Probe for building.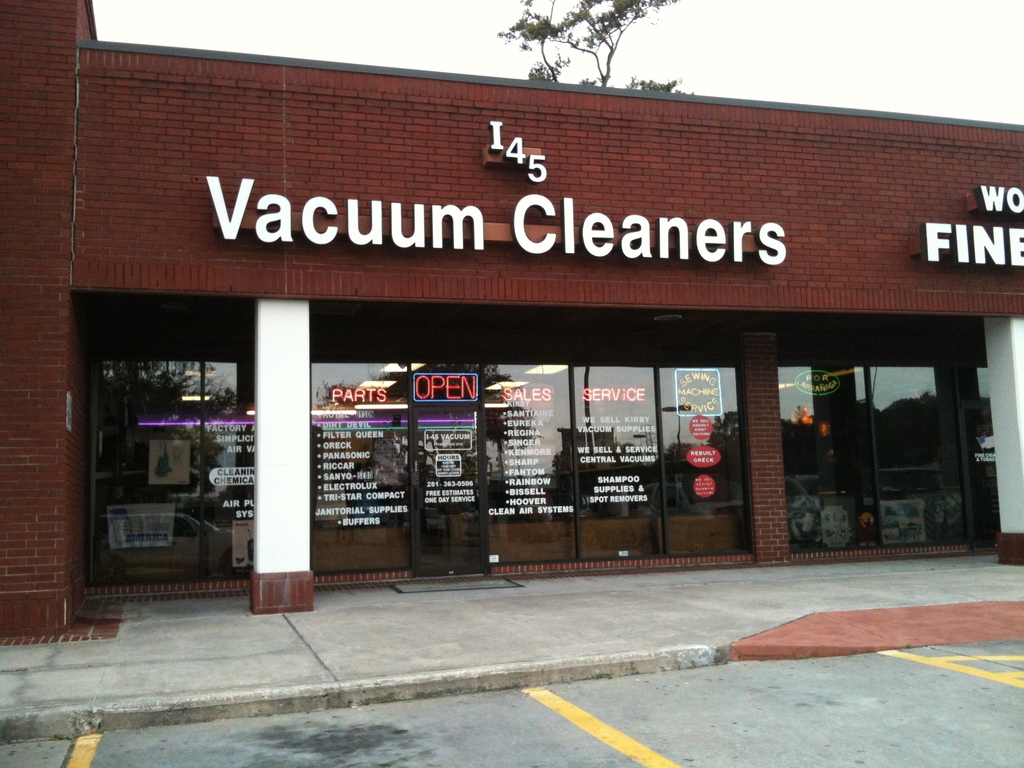
Probe result: pyautogui.locateOnScreen(1, 0, 1023, 650).
